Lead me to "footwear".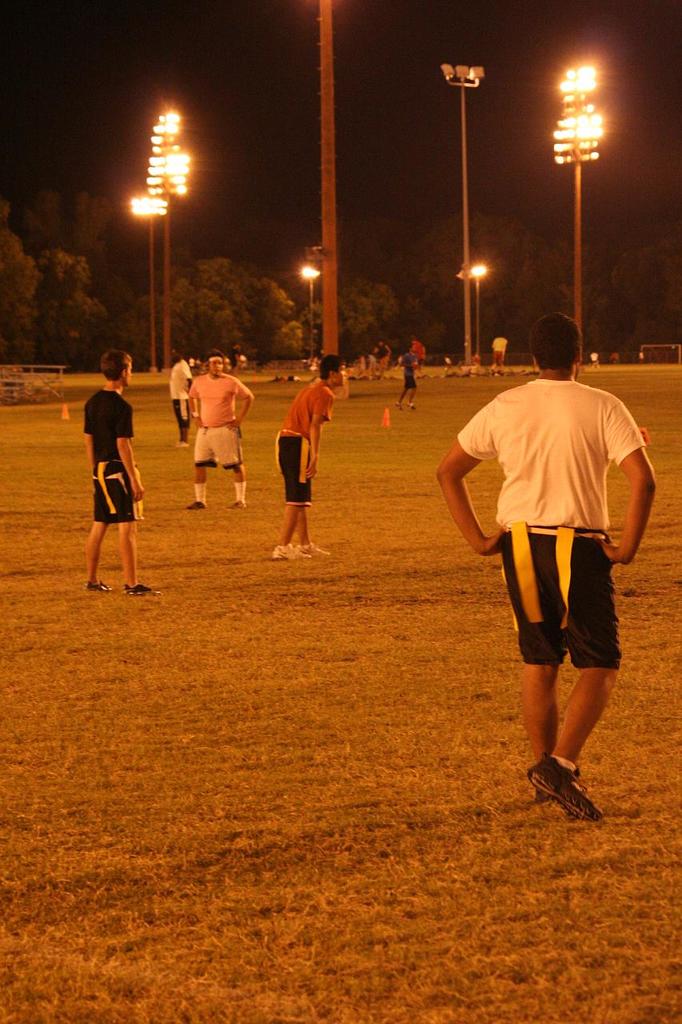
Lead to [x1=120, y1=577, x2=154, y2=593].
